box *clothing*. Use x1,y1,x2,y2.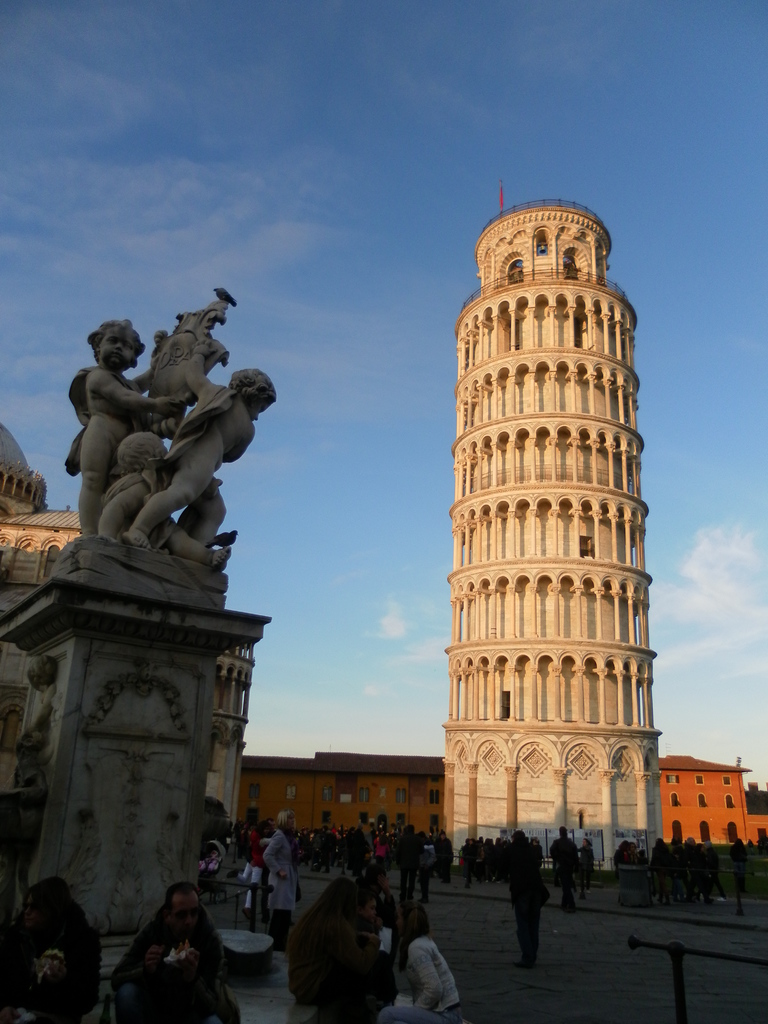
113,913,227,1023.
